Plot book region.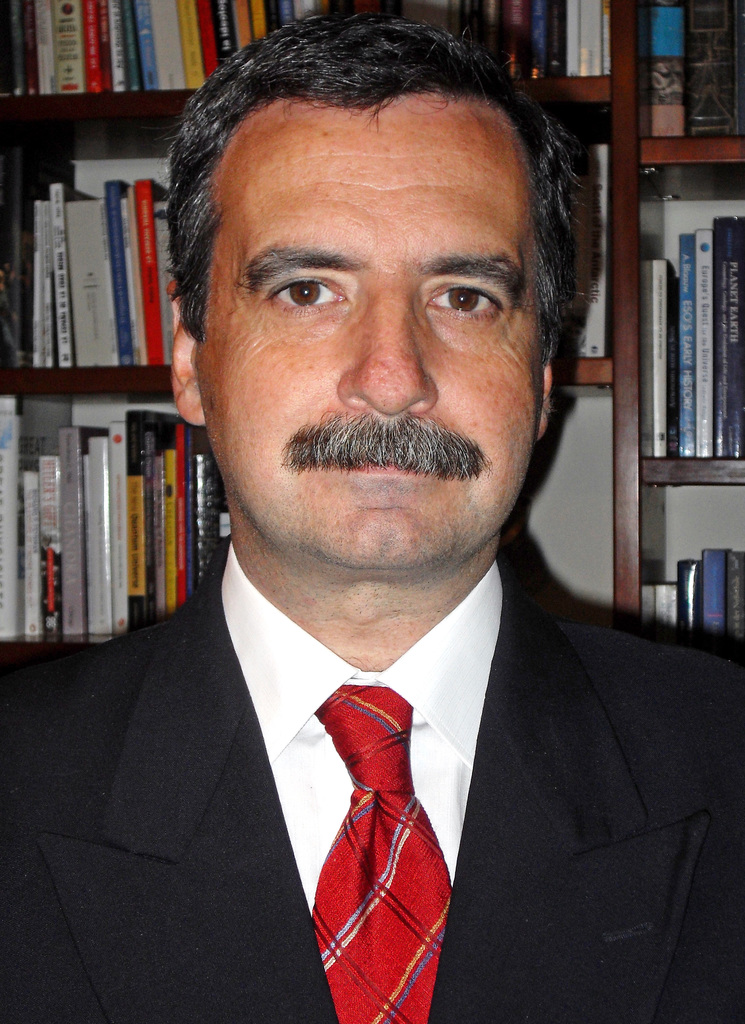
Plotted at (left=142, top=447, right=159, bottom=630).
